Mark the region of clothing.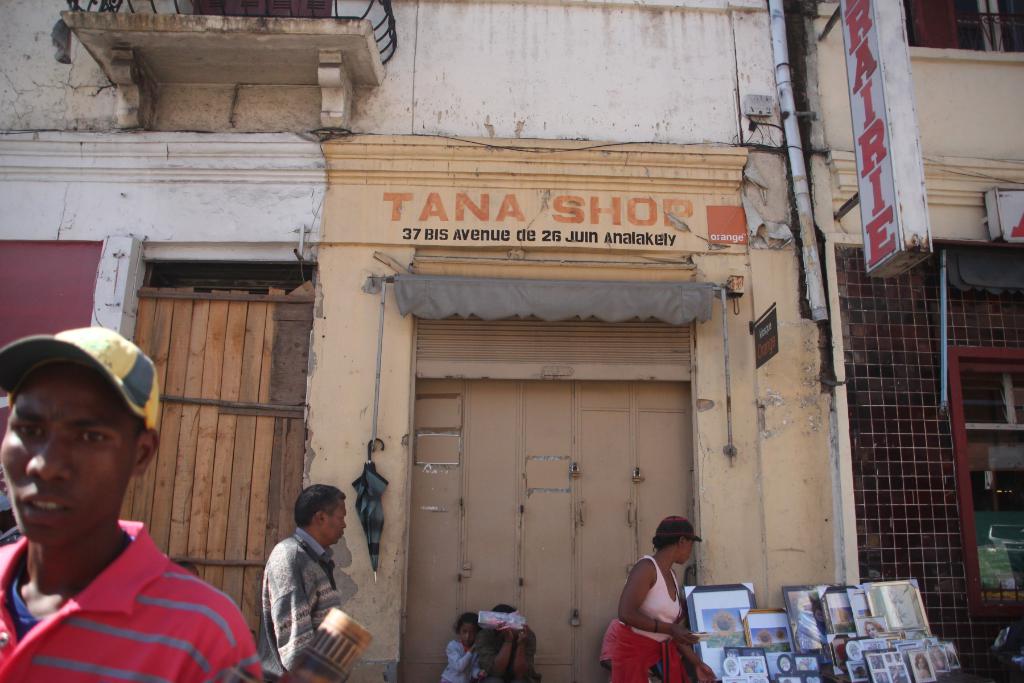
Region: bbox=[435, 625, 486, 679].
